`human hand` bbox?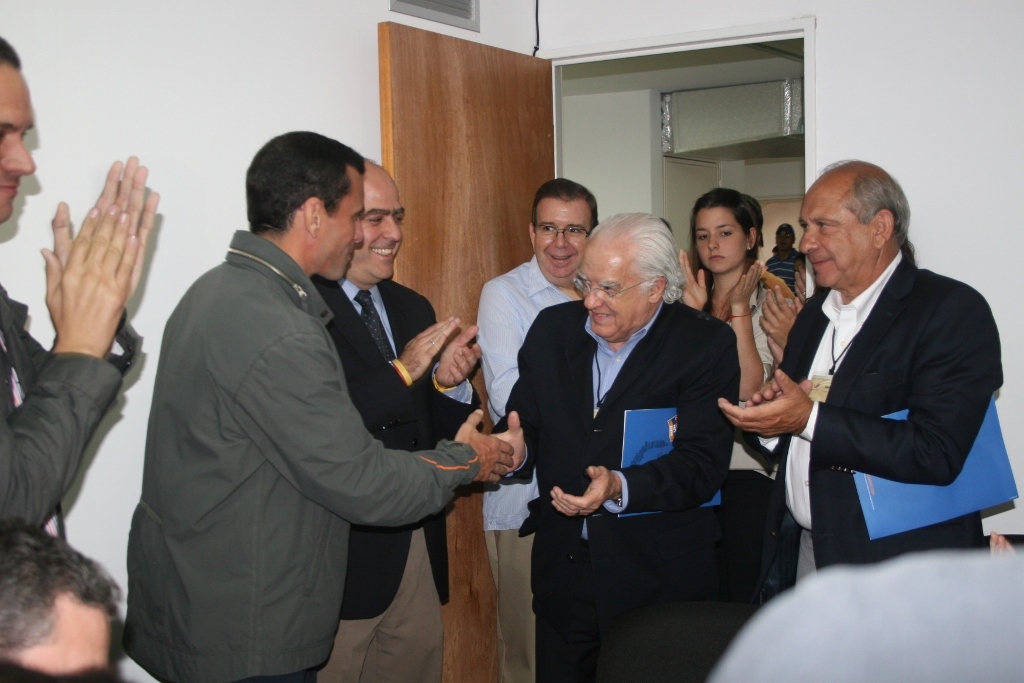
bbox=(727, 260, 764, 311)
